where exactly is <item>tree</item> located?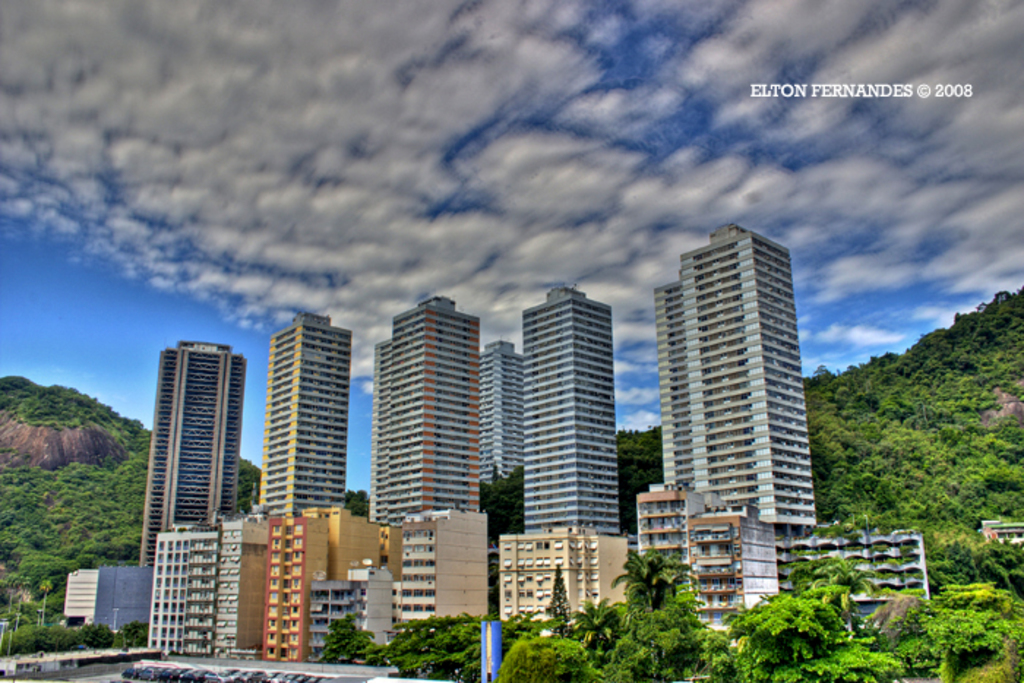
Its bounding box is [x1=724, y1=592, x2=891, y2=682].
